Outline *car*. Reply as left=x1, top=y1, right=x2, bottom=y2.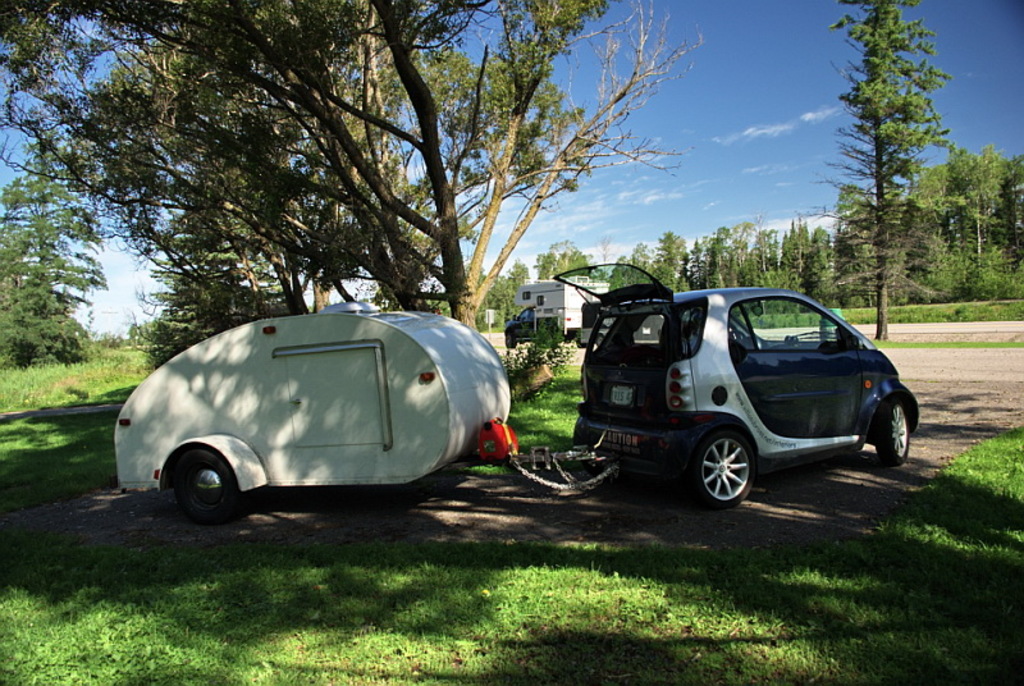
left=568, top=256, right=924, bottom=499.
